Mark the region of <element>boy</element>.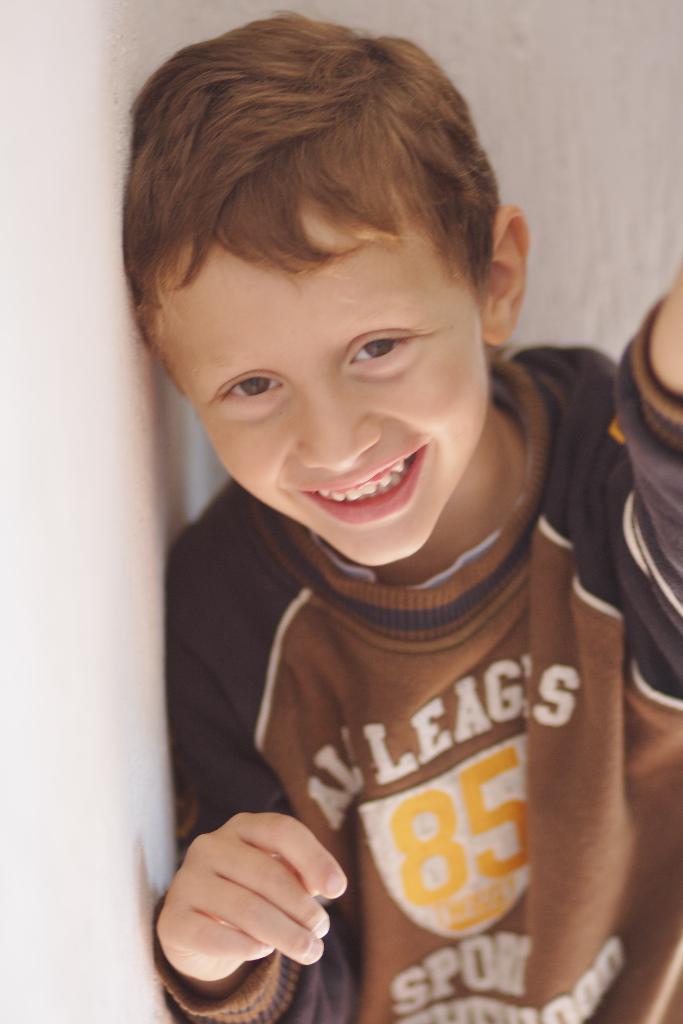
Region: BBox(120, 9, 682, 1023).
